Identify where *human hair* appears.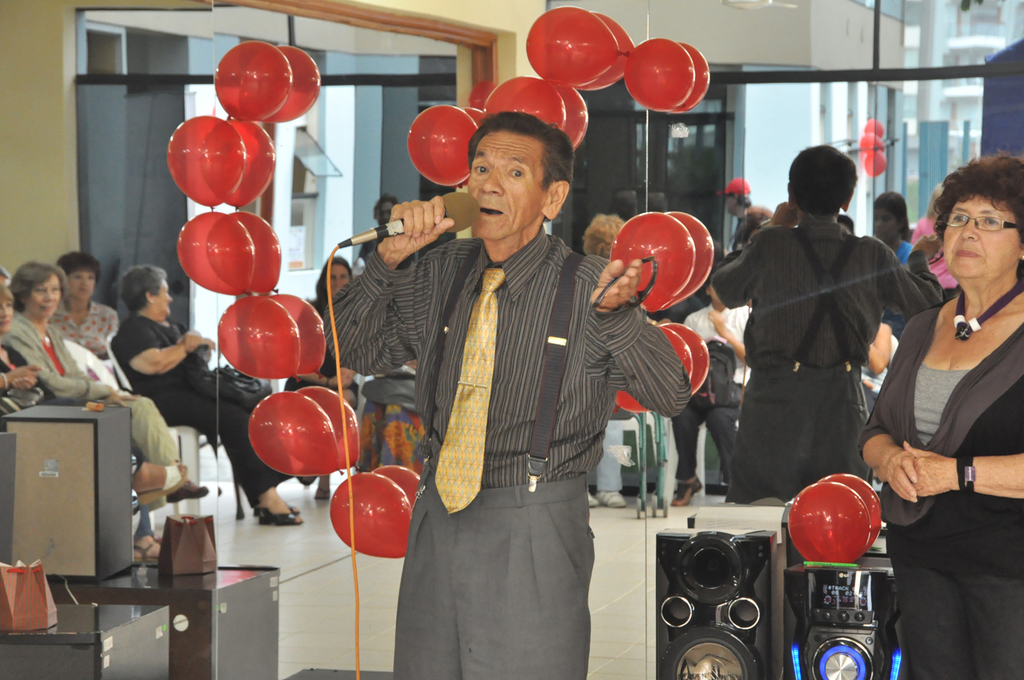
Appears at [x1=773, y1=201, x2=802, y2=227].
